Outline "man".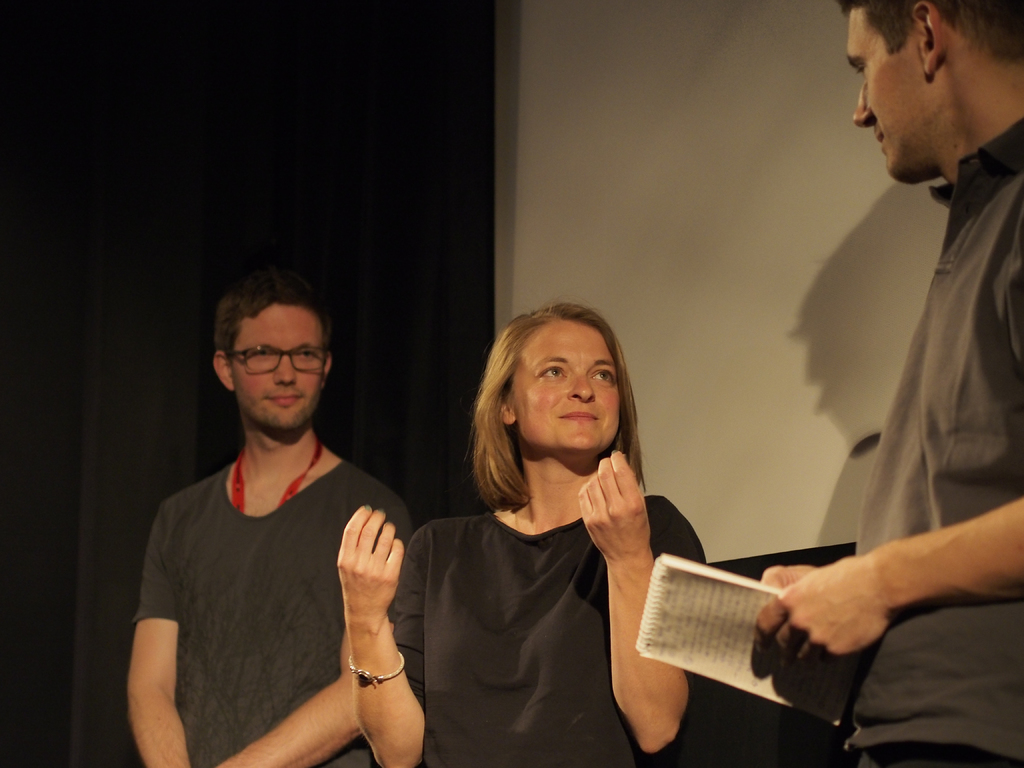
Outline: BBox(113, 244, 438, 767).
